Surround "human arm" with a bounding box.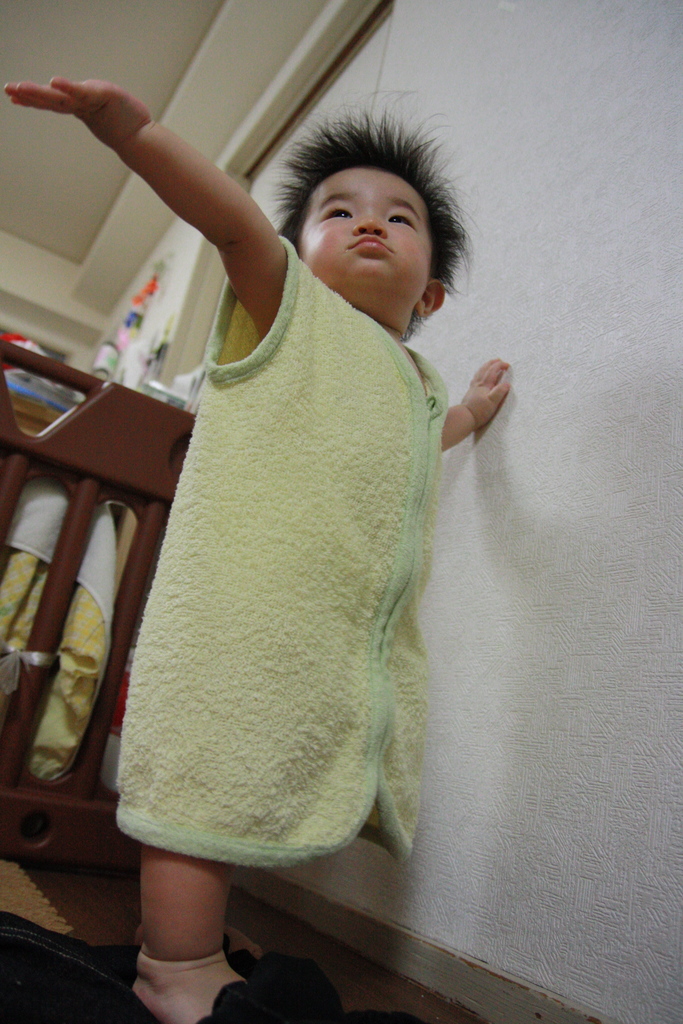
region(33, 61, 303, 349).
